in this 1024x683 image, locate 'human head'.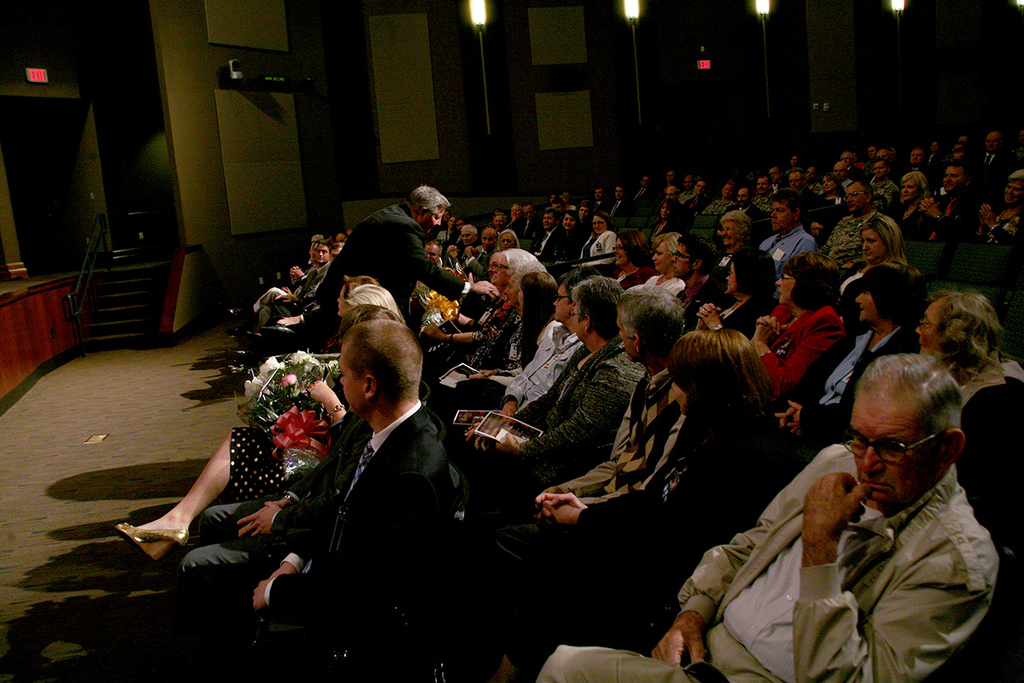
Bounding box: 592:187:602:200.
